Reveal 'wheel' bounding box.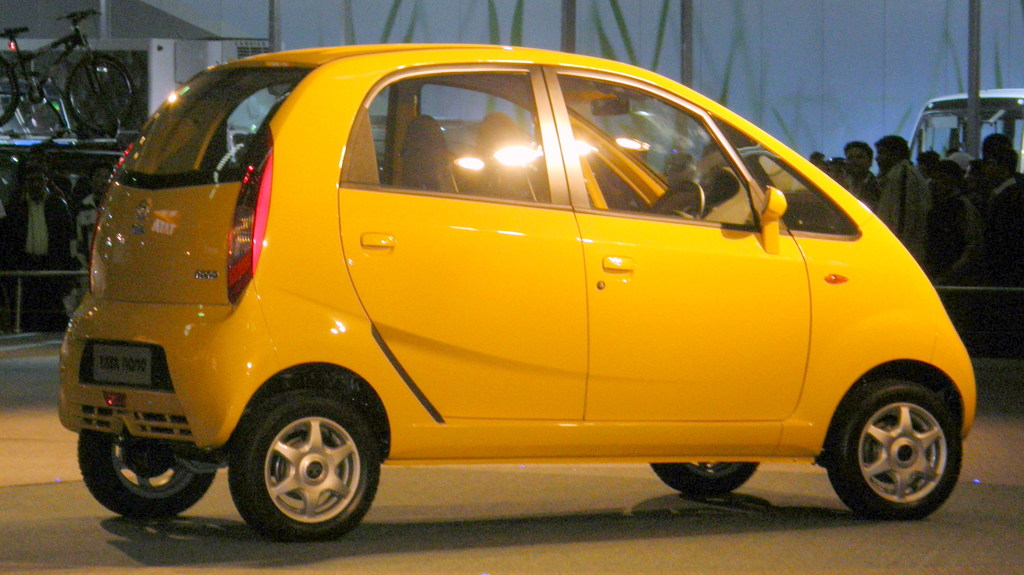
Revealed: bbox(651, 462, 758, 494).
